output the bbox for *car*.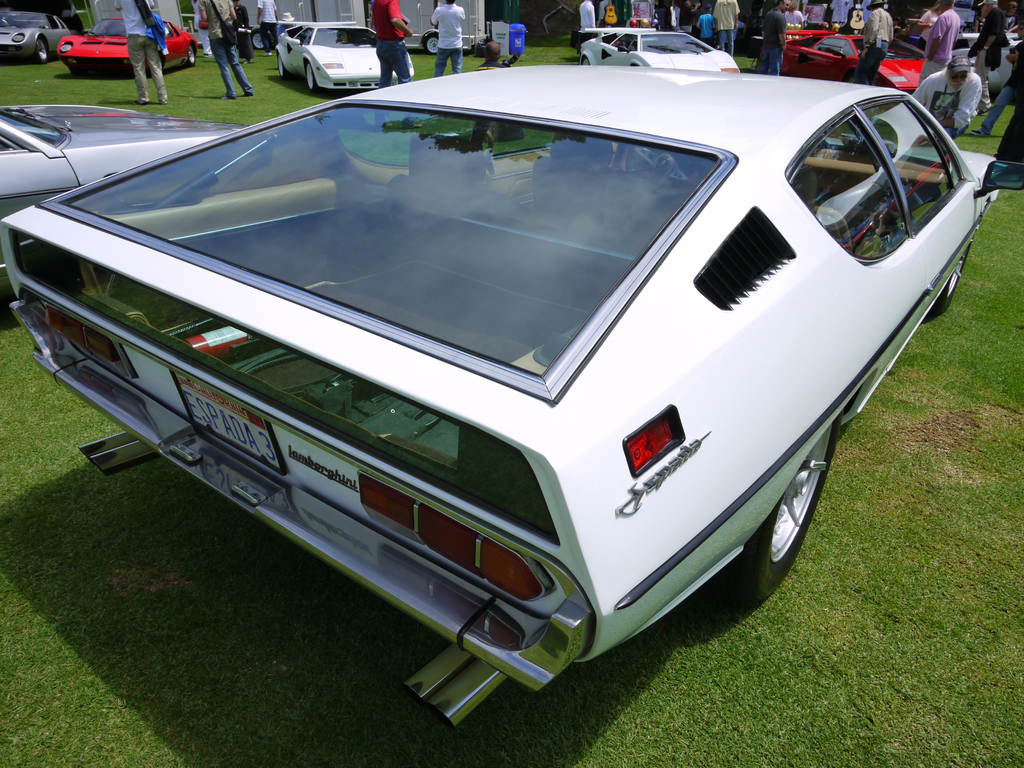
(left=950, top=33, right=1022, bottom=92).
